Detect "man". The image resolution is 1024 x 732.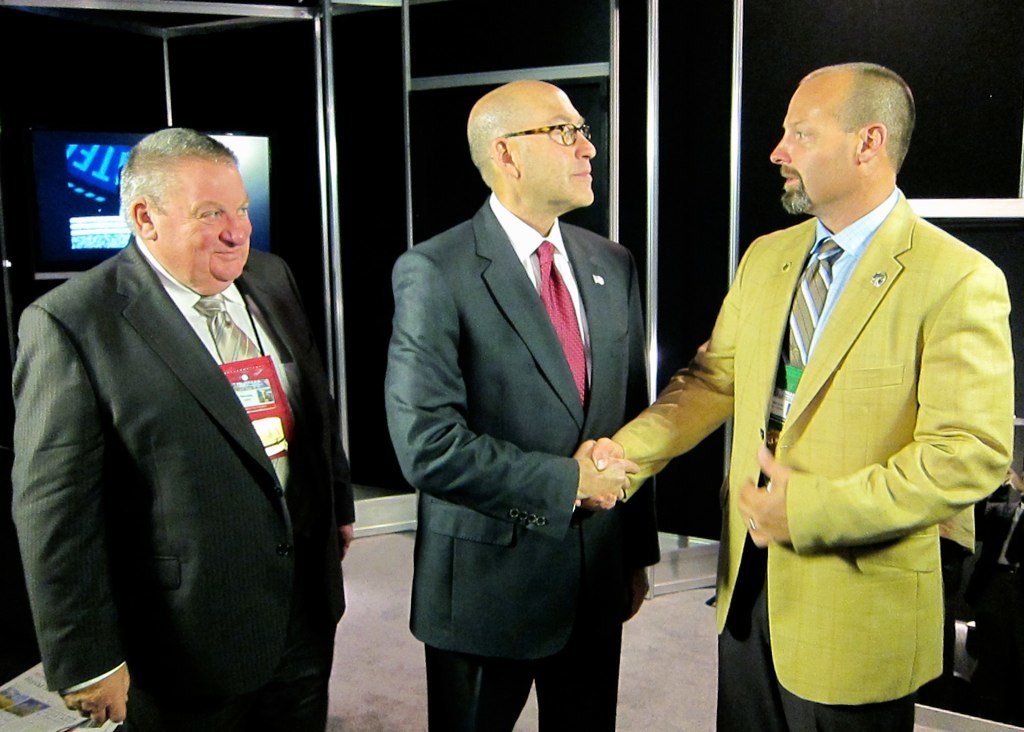
x1=385, y1=77, x2=664, y2=731.
